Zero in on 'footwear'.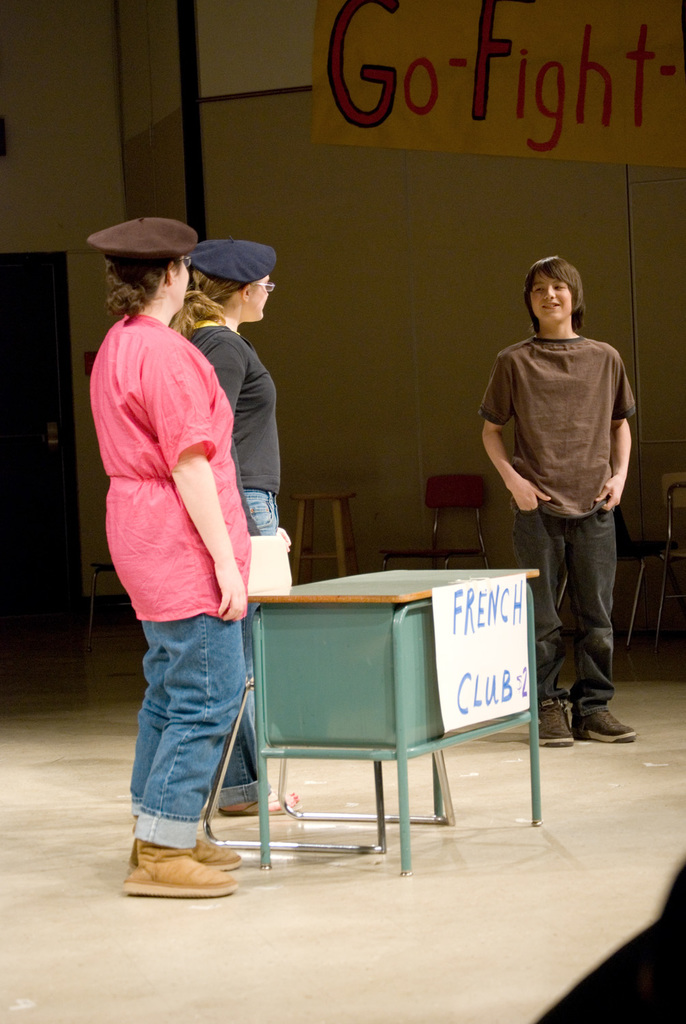
Zeroed in: 574/701/641/747.
